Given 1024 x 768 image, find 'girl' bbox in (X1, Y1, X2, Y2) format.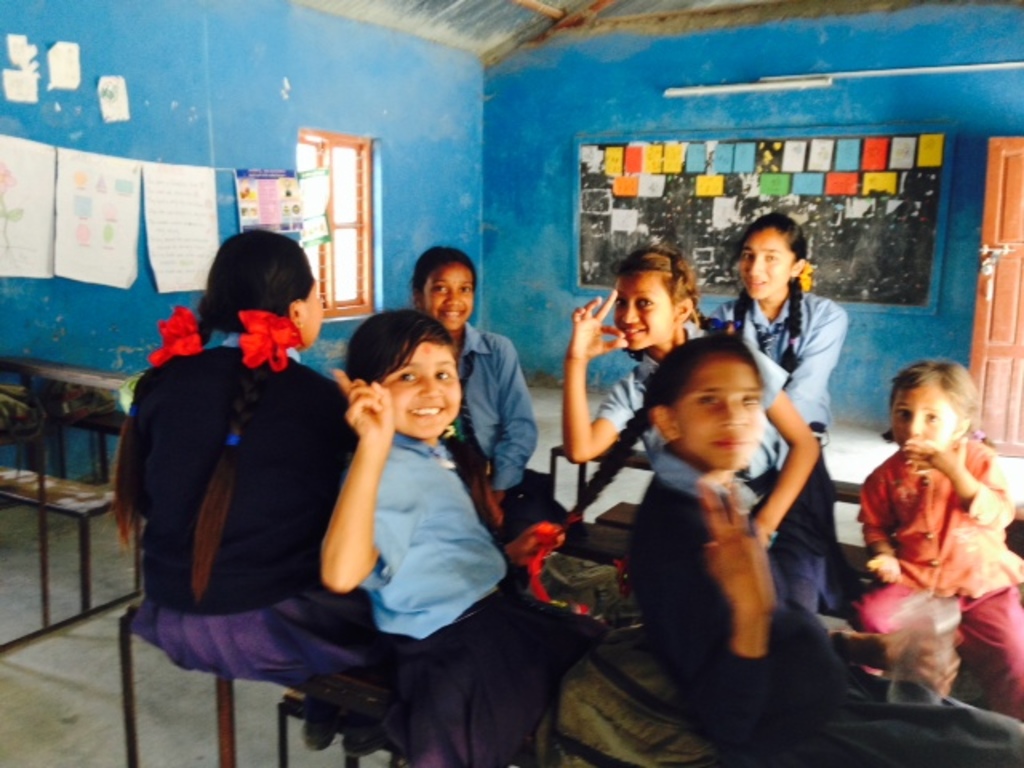
(570, 253, 824, 603).
